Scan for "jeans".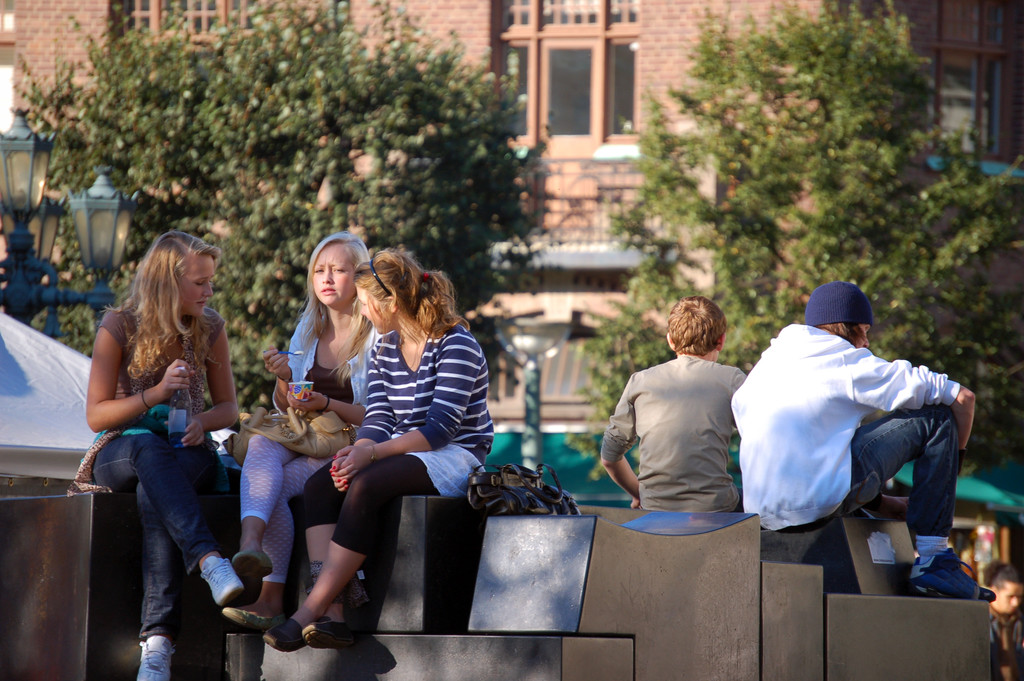
Scan result: rect(97, 434, 236, 655).
